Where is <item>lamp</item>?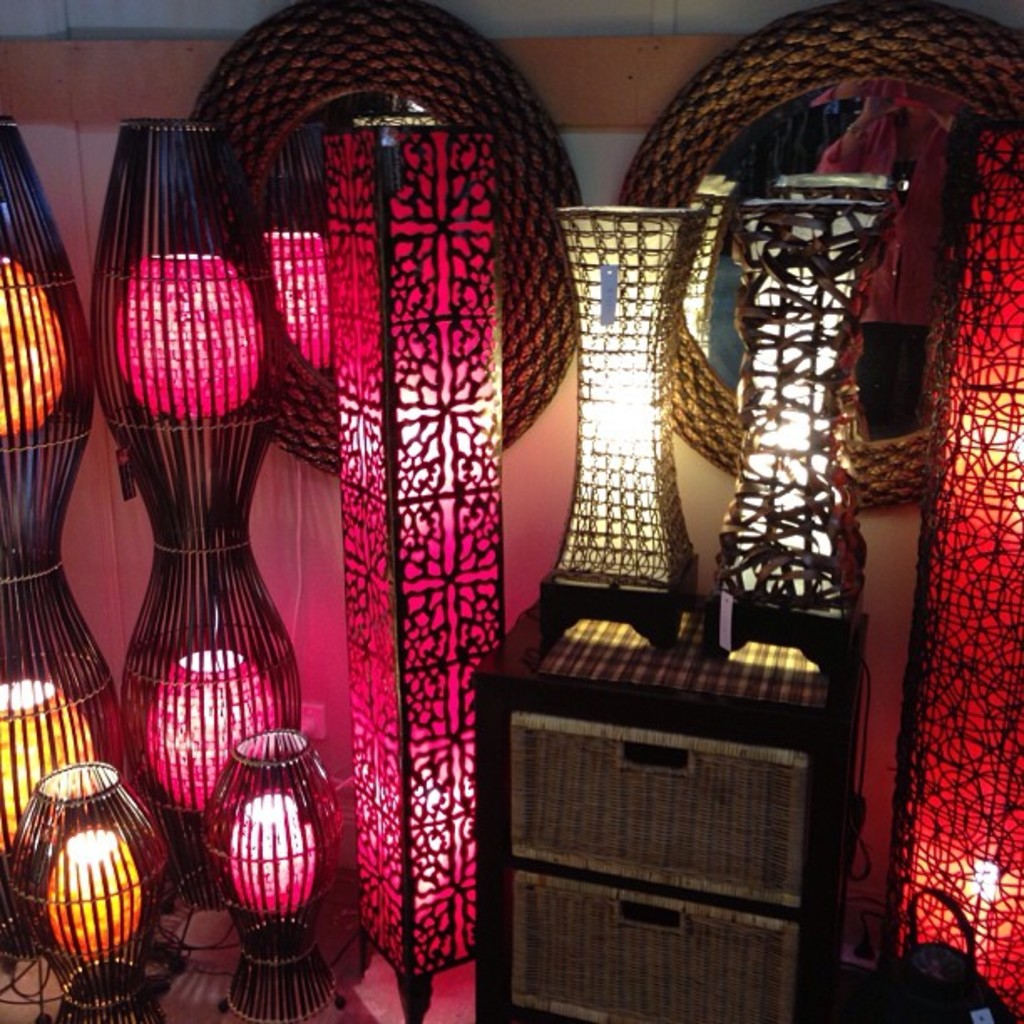
bbox(887, 109, 1022, 1022).
